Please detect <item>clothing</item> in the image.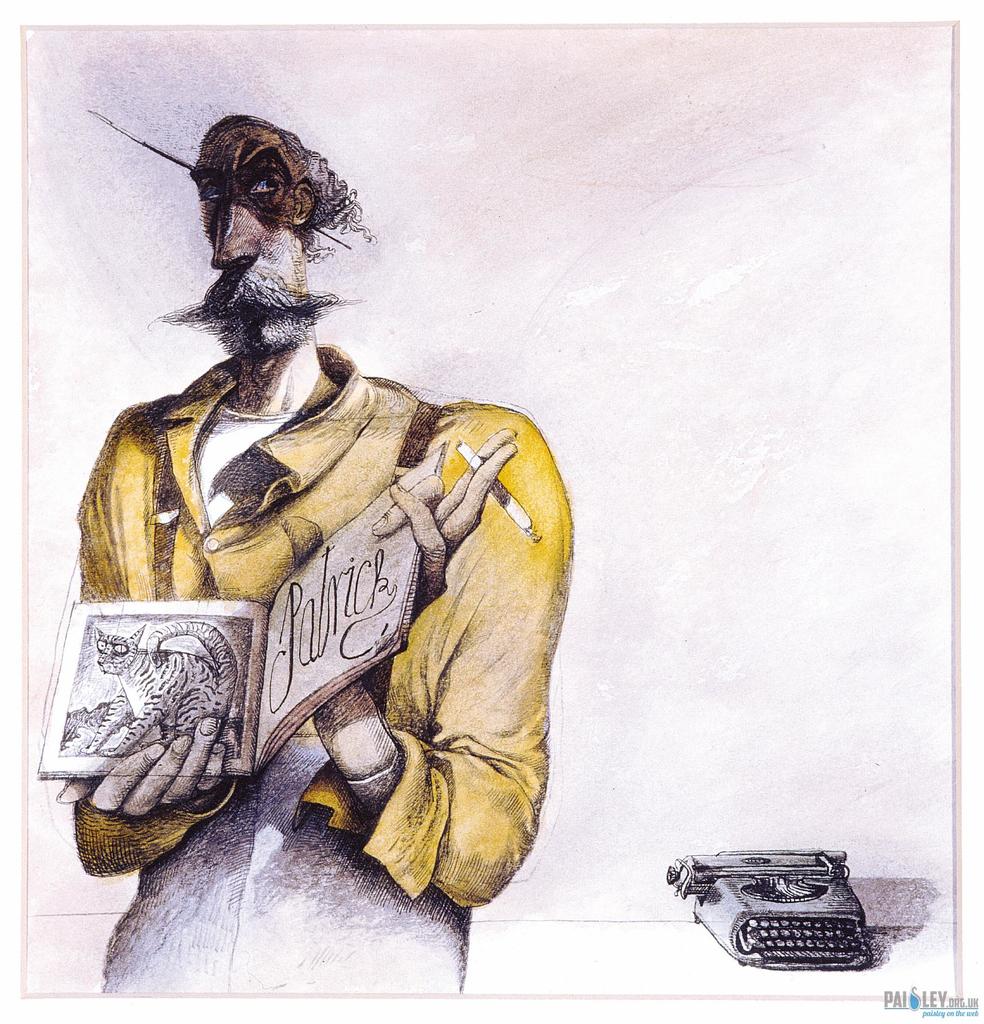
BBox(61, 187, 564, 990).
